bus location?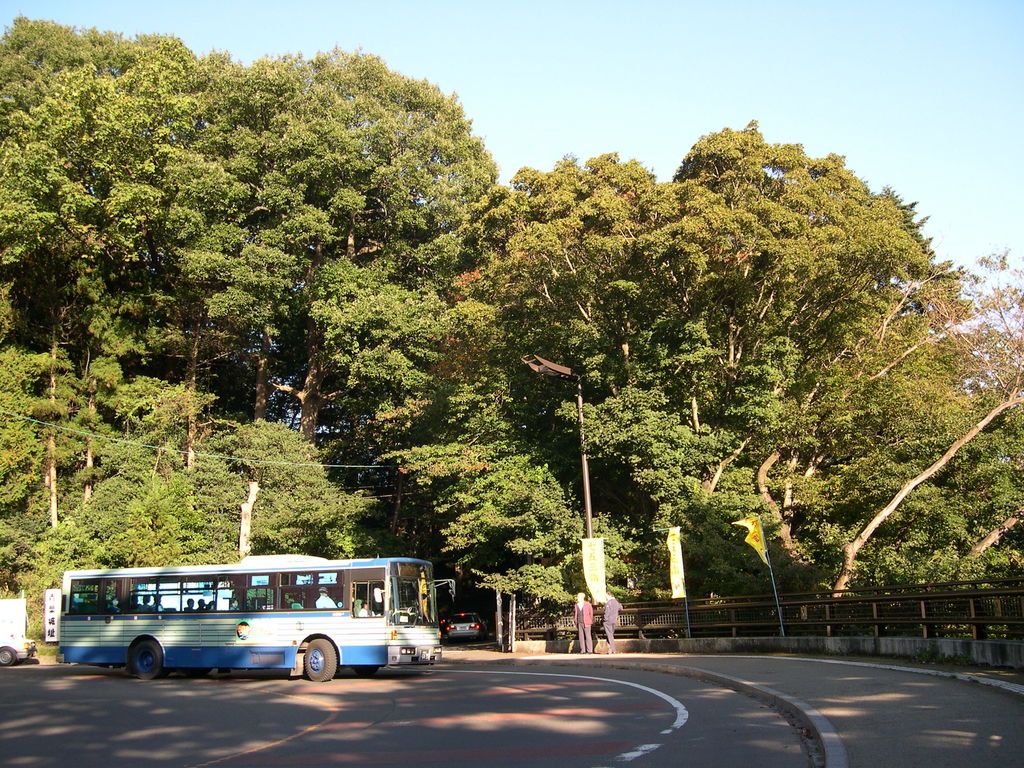
crop(57, 556, 458, 684)
